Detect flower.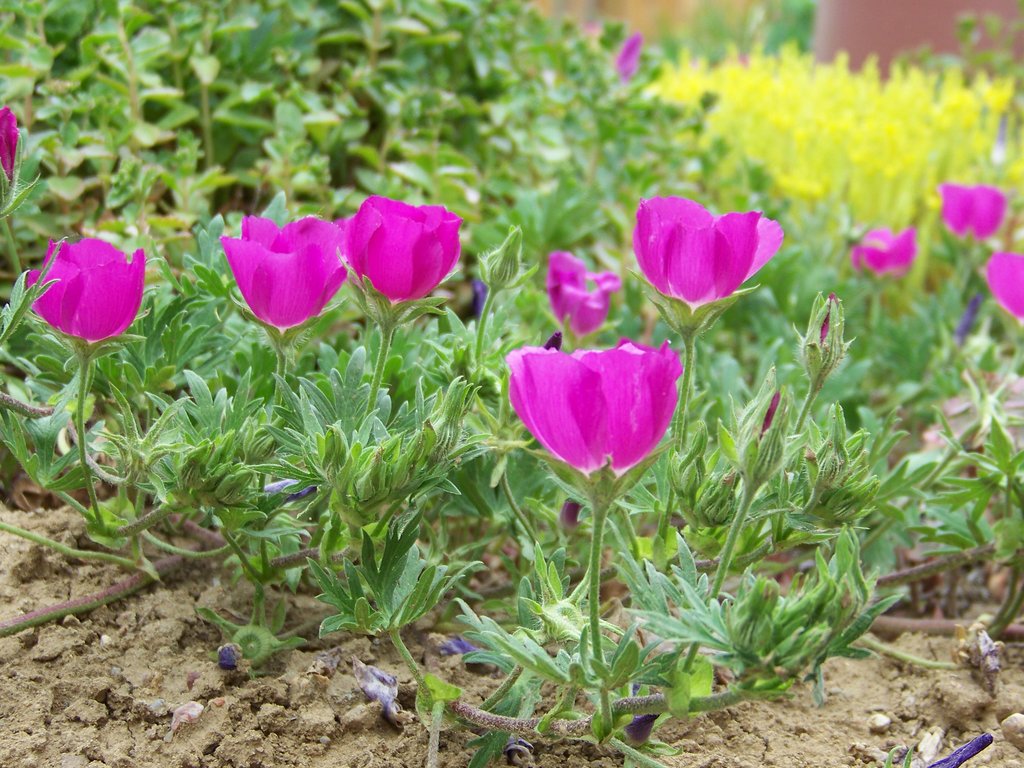
Detected at {"x1": 636, "y1": 198, "x2": 781, "y2": 312}.
